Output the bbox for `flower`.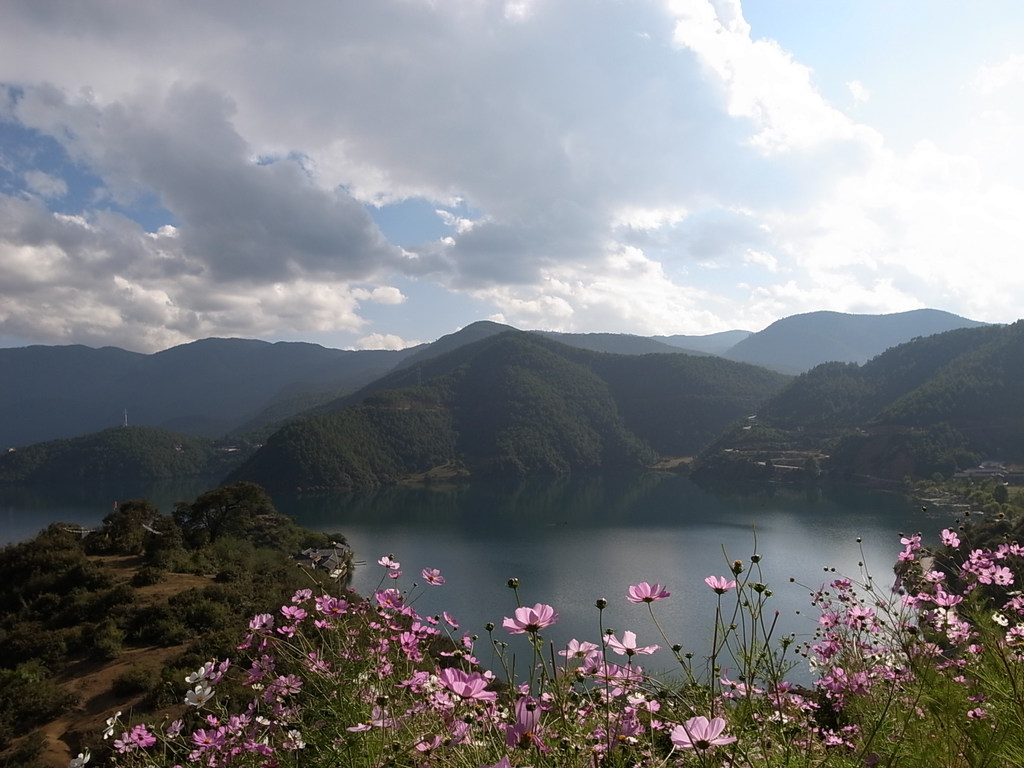
bbox(68, 751, 93, 766).
